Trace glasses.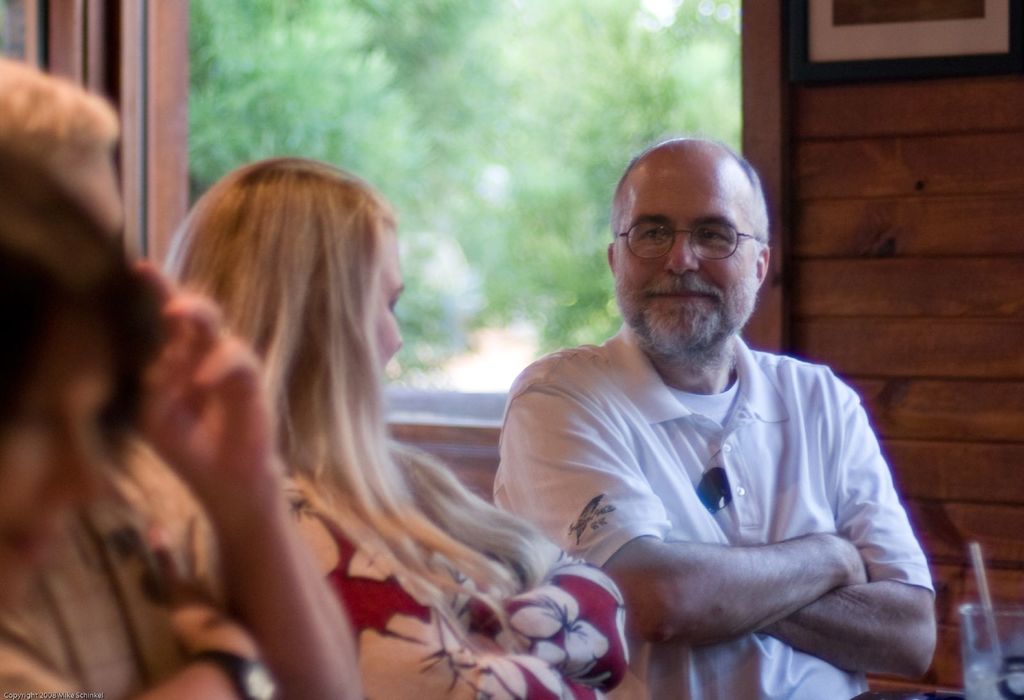
Traced to 611, 214, 765, 261.
